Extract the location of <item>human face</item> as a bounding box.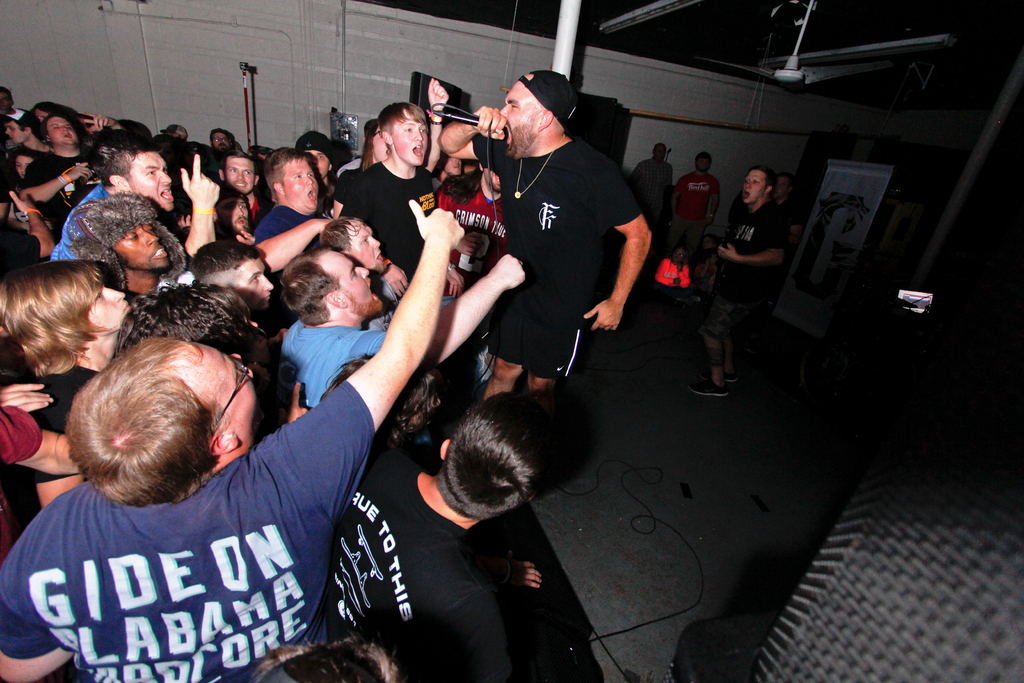
l=200, t=344, r=255, b=449.
